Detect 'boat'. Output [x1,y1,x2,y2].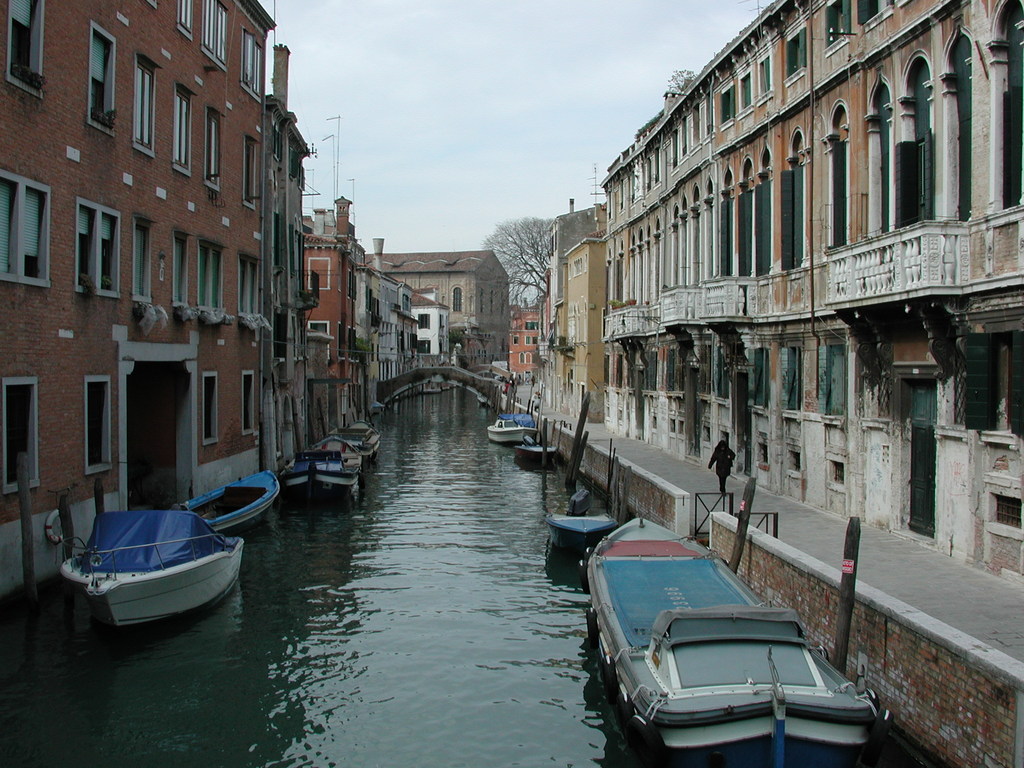
[508,445,558,467].
